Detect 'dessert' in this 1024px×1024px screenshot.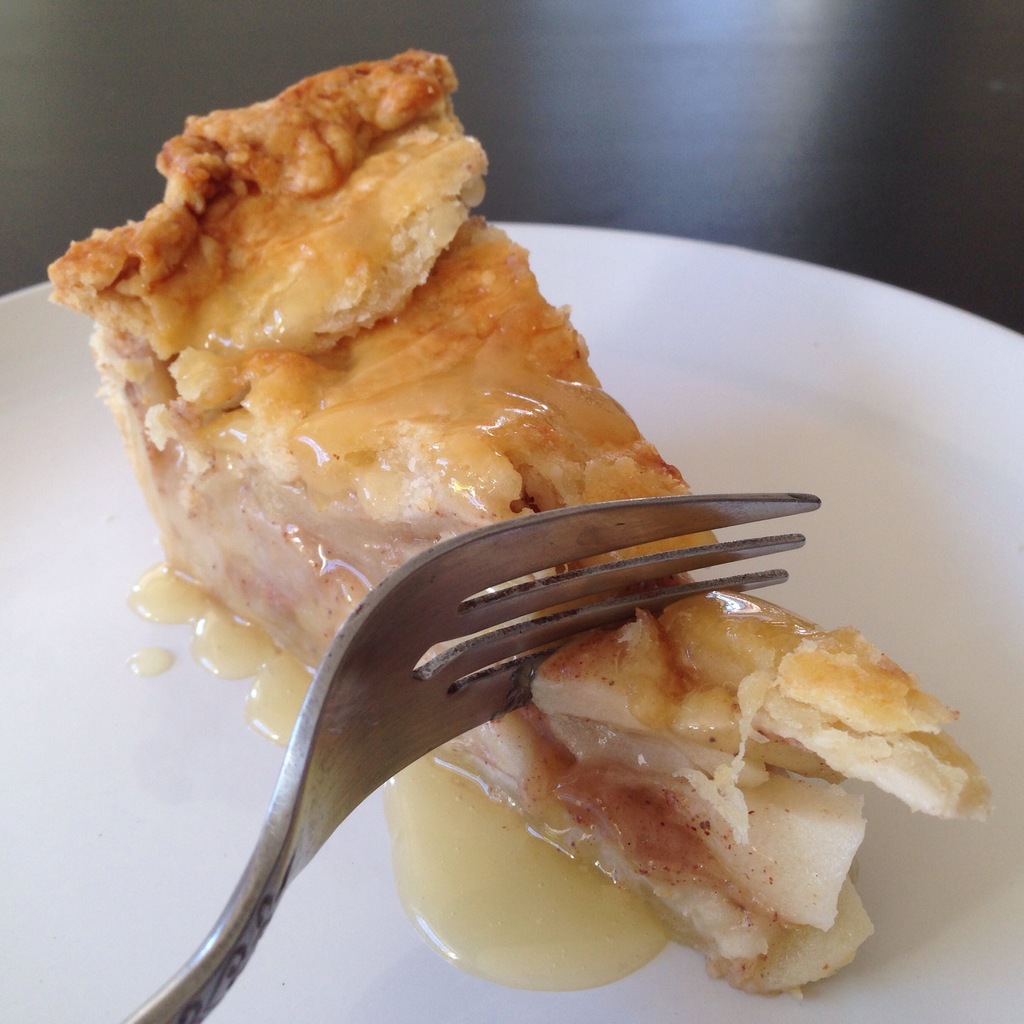
Detection: BBox(36, 35, 1006, 1001).
